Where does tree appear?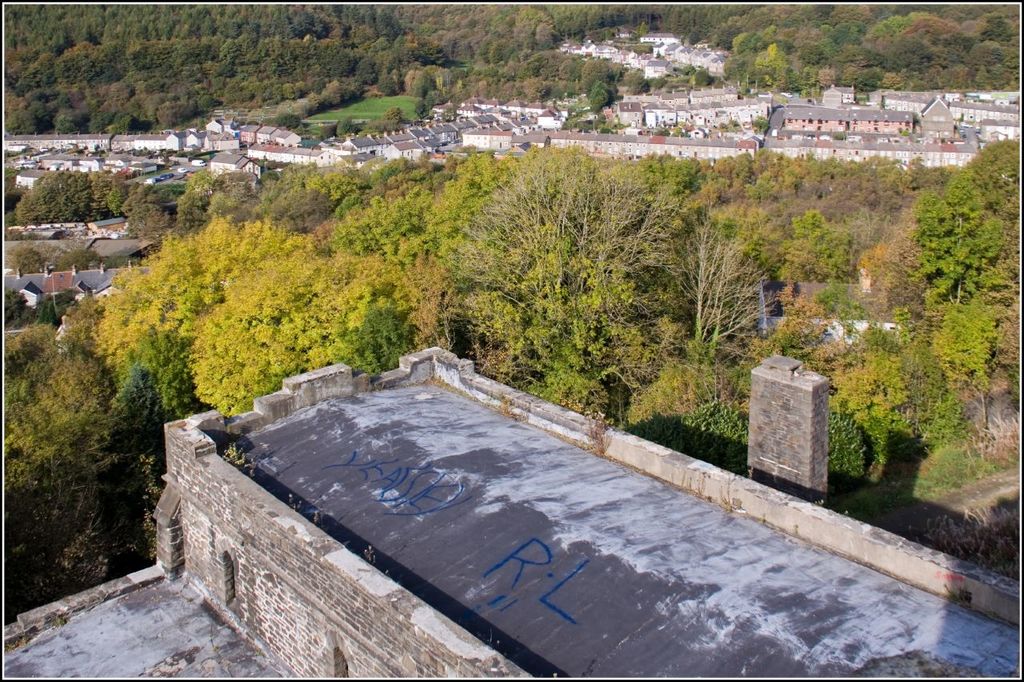
Appears at 380/104/405/126.
